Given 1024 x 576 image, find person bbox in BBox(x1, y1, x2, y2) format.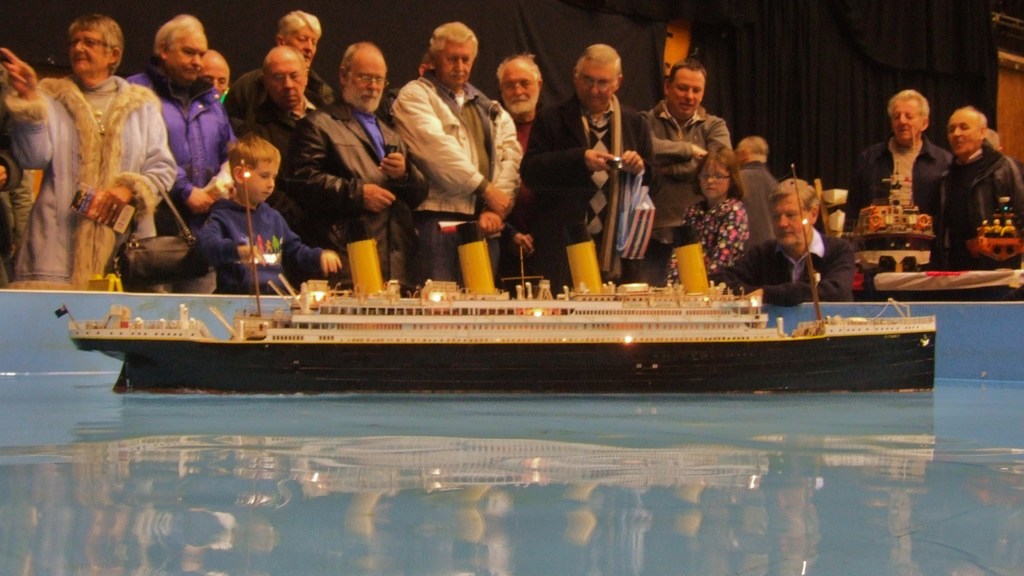
BBox(124, 7, 234, 233).
